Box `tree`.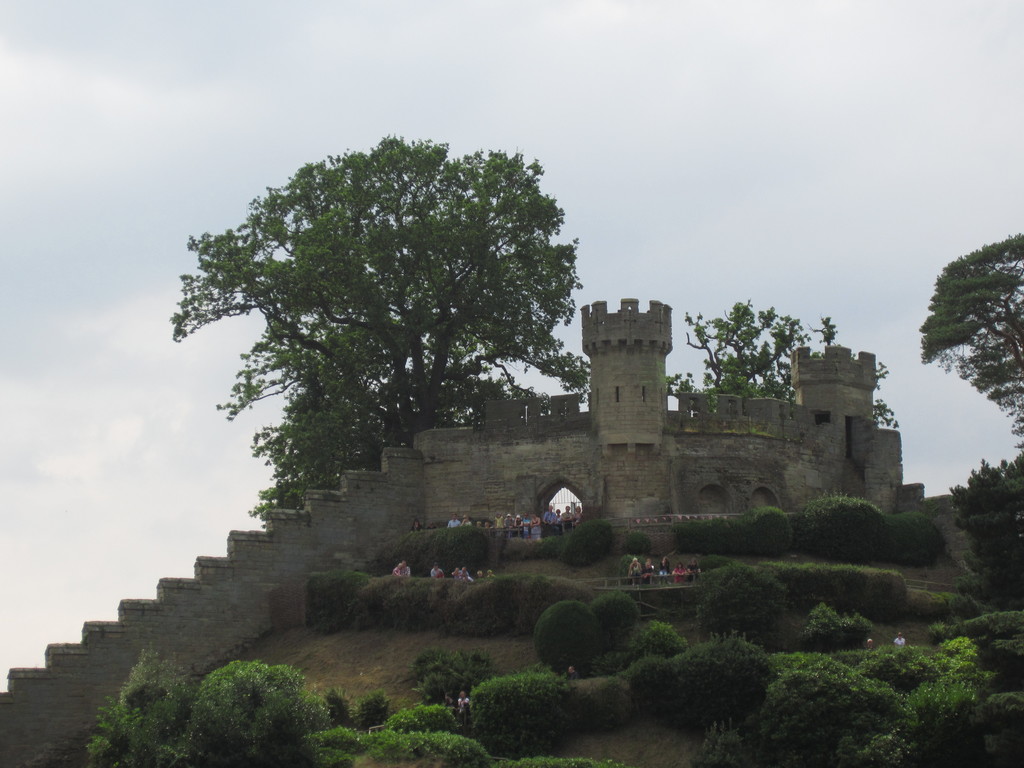
(left=673, top=301, right=881, bottom=415).
